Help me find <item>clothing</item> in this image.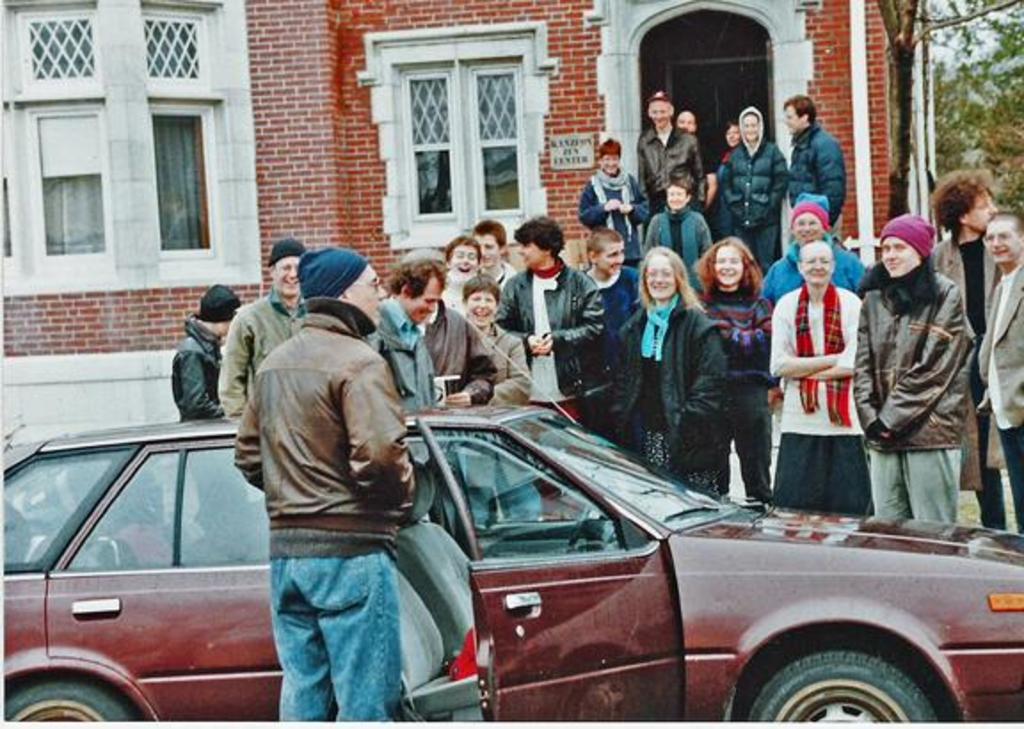
Found it: (852,261,969,530).
